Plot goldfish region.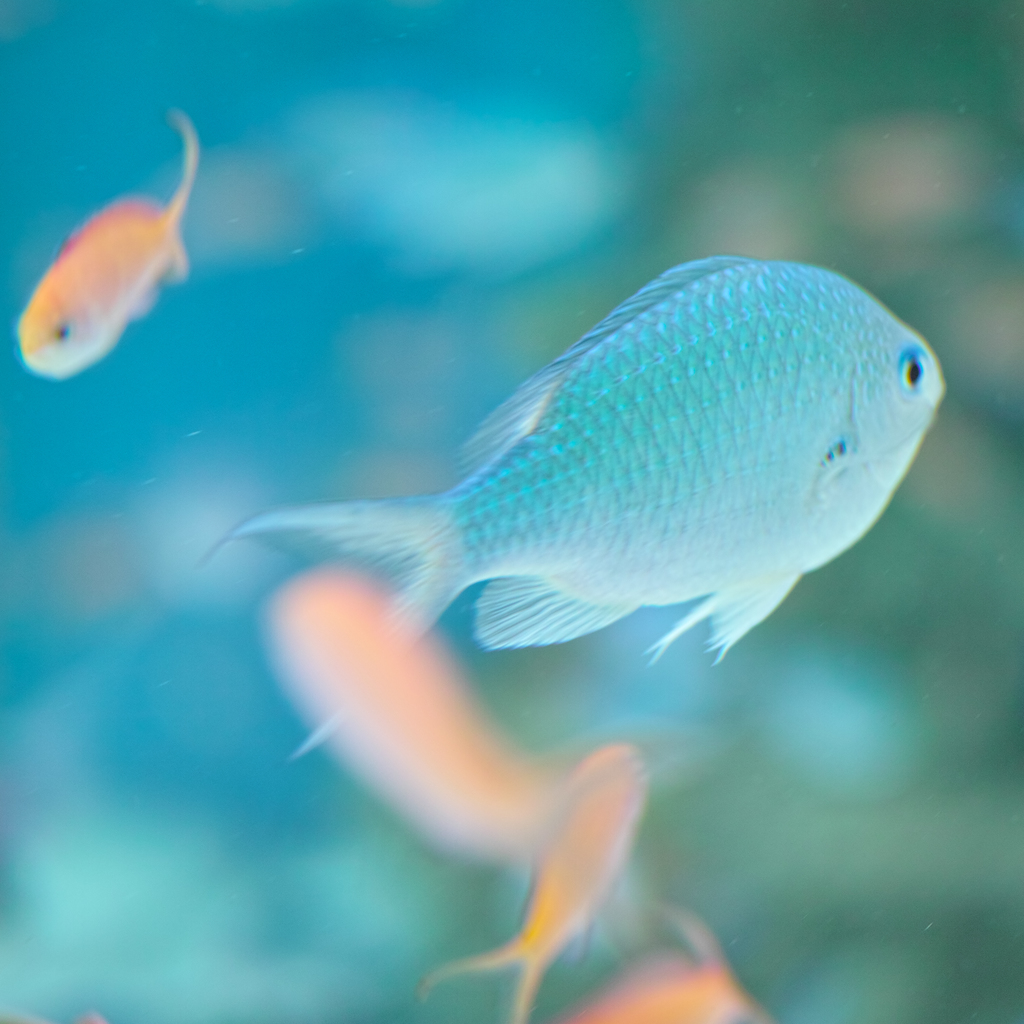
Plotted at 9:140:218:372.
